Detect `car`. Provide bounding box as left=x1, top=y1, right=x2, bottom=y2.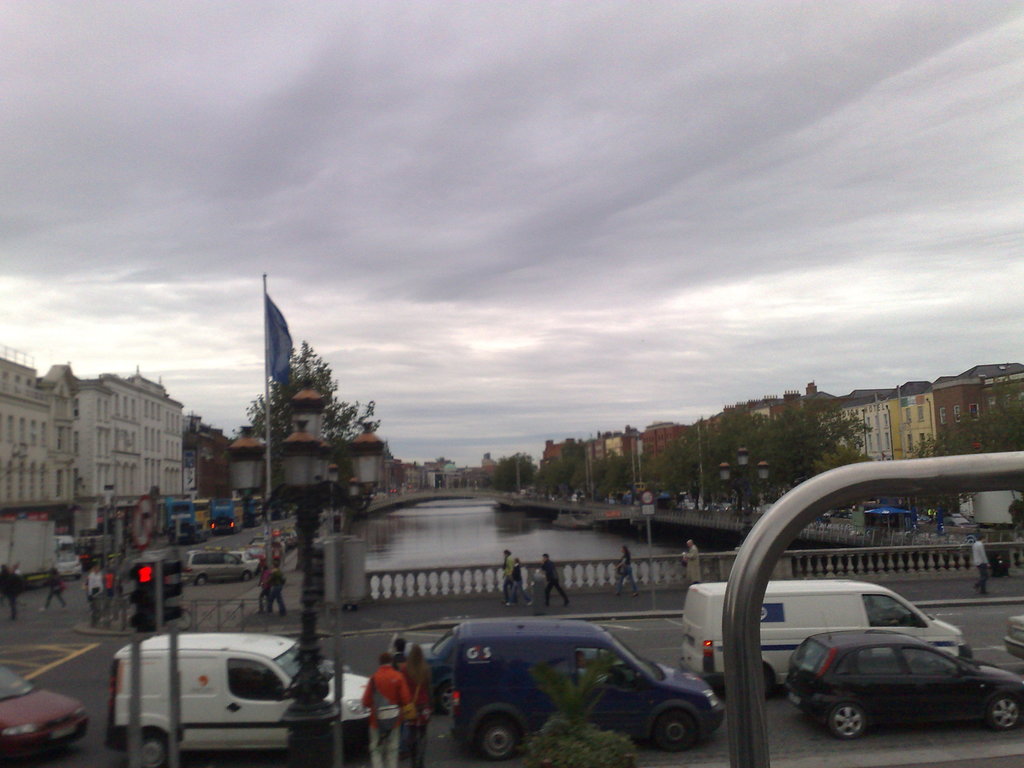
left=0, top=664, right=90, bottom=756.
